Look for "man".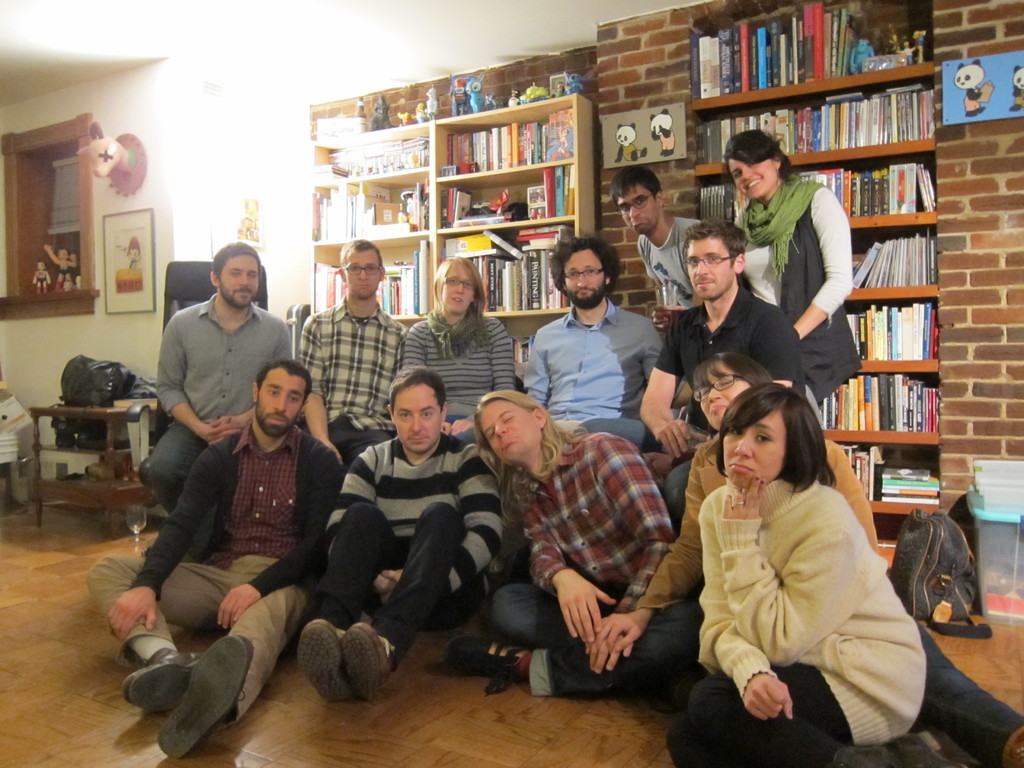
Found: rect(297, 380, 512, 690).
